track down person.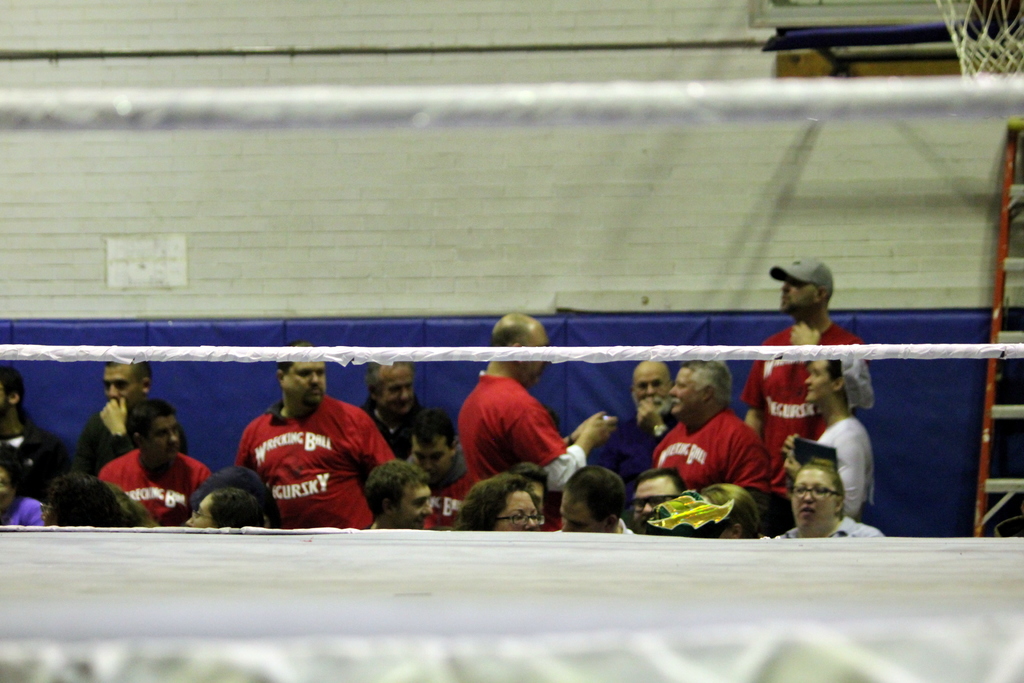
Tracked to left=0, top=352, right=107, bottom=488.
